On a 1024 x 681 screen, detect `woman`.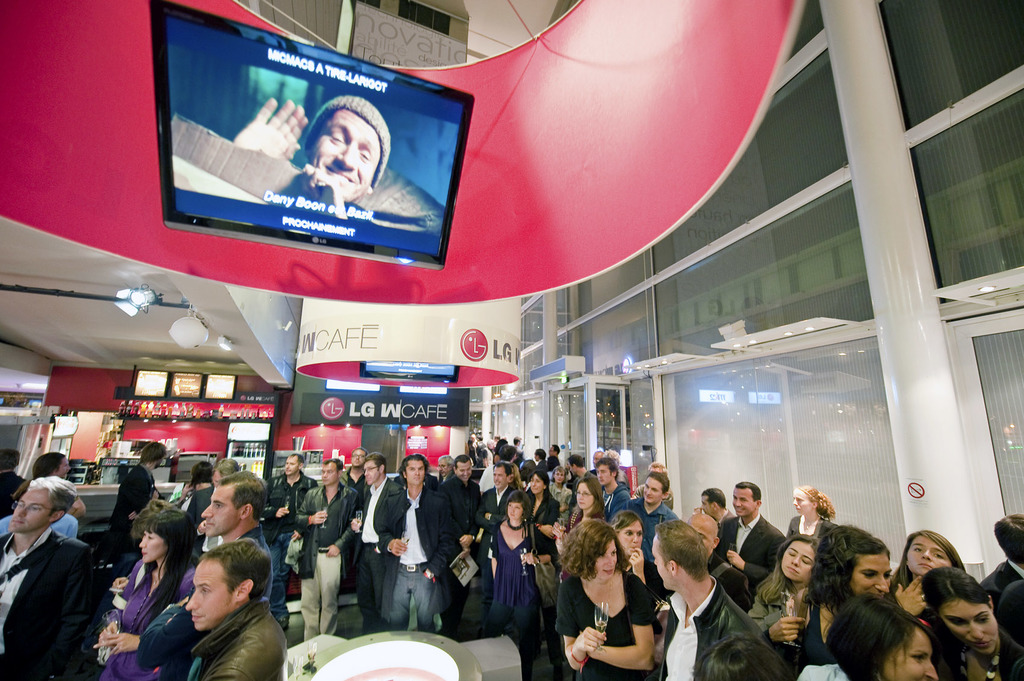
{"x1": 785, "y1": 483, "x2": 835, "y2": 540}.
